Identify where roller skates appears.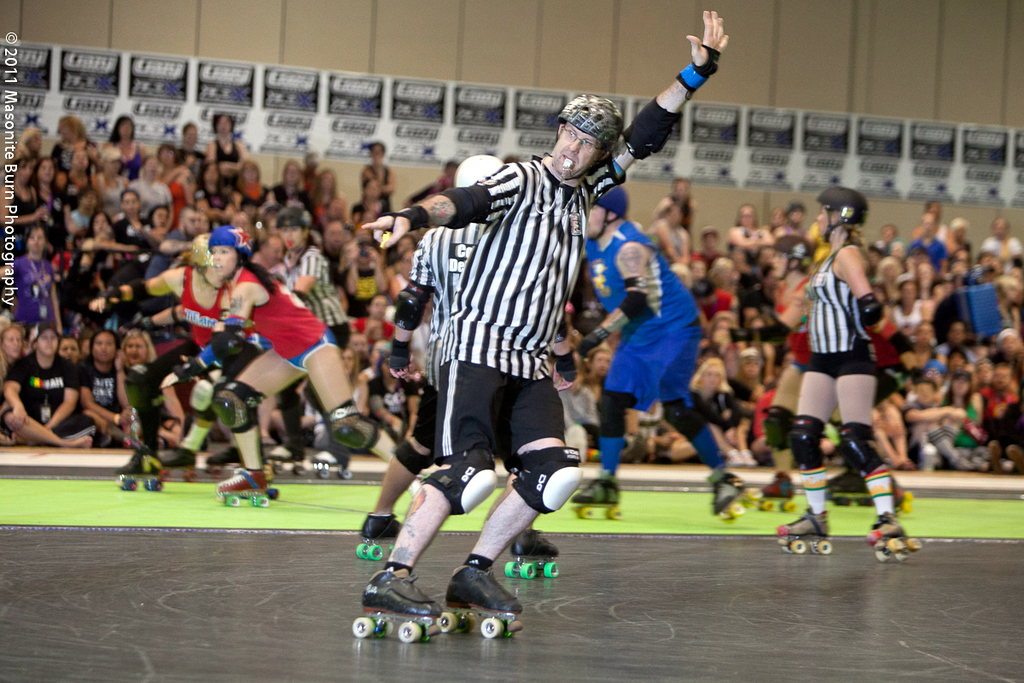
Appears at 776:505:833:556.
